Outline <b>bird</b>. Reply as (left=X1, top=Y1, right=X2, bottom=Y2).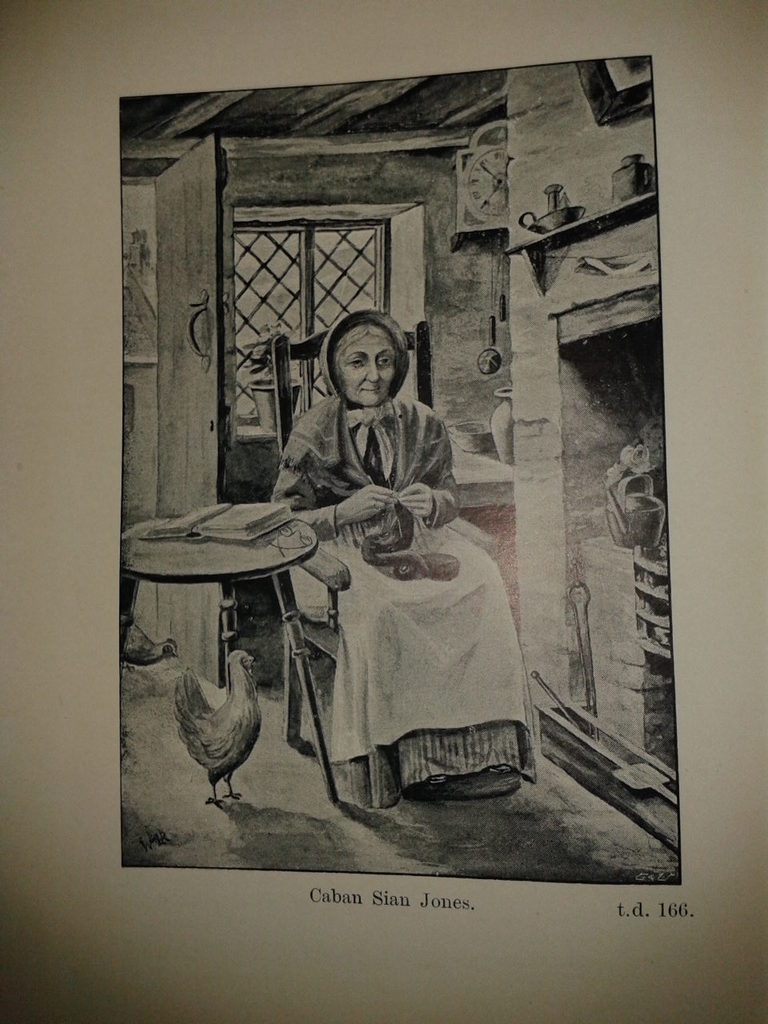
(left=169, top=650, right=260, bottom=810).
